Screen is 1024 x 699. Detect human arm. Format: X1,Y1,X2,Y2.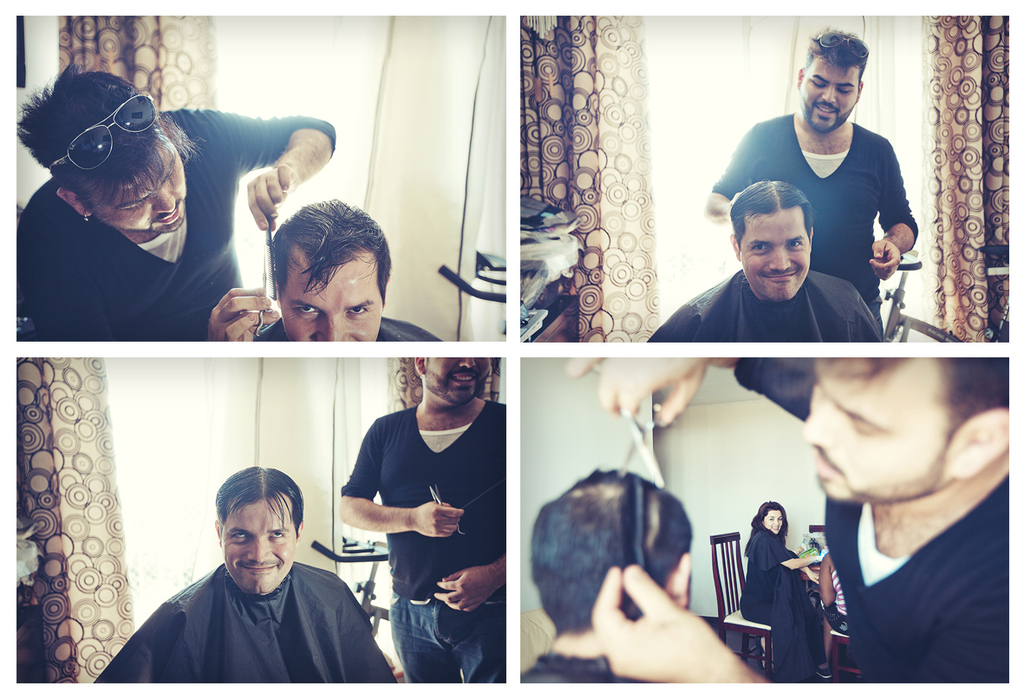
568,355,812,429.
